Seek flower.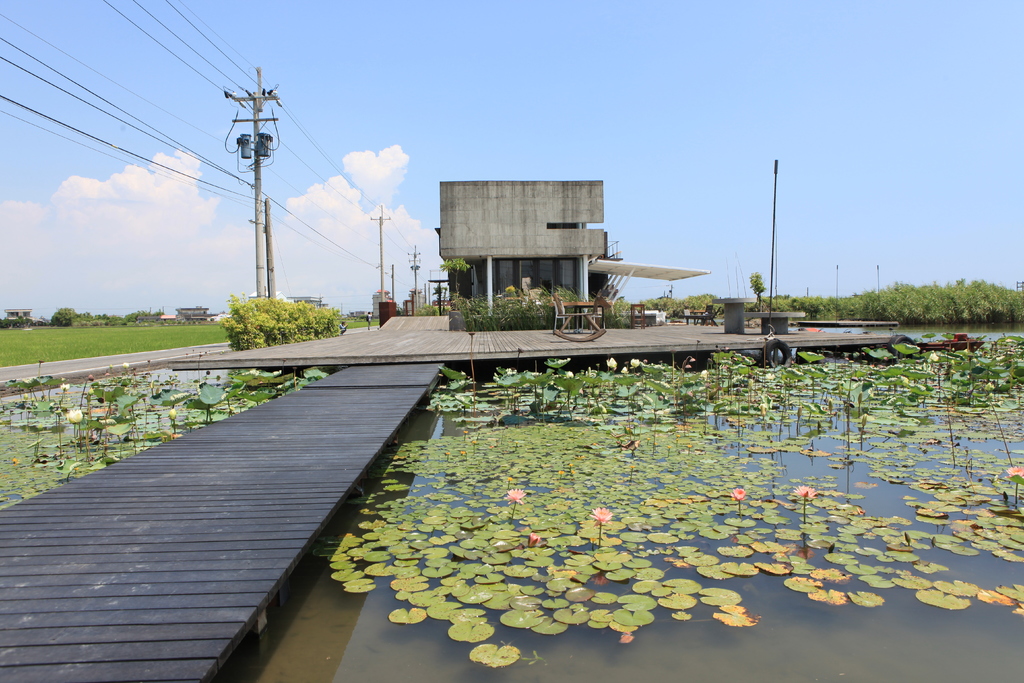
detection(729, 488, 750, 501).
